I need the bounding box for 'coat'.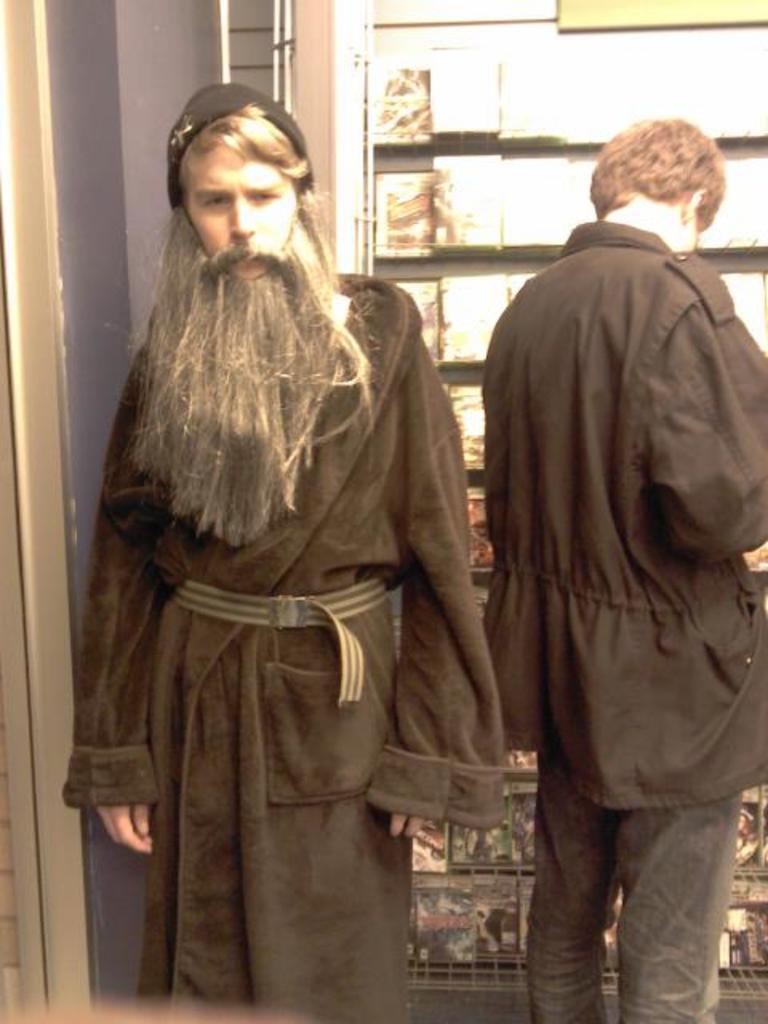
Here it is: [488,216,766,816].
